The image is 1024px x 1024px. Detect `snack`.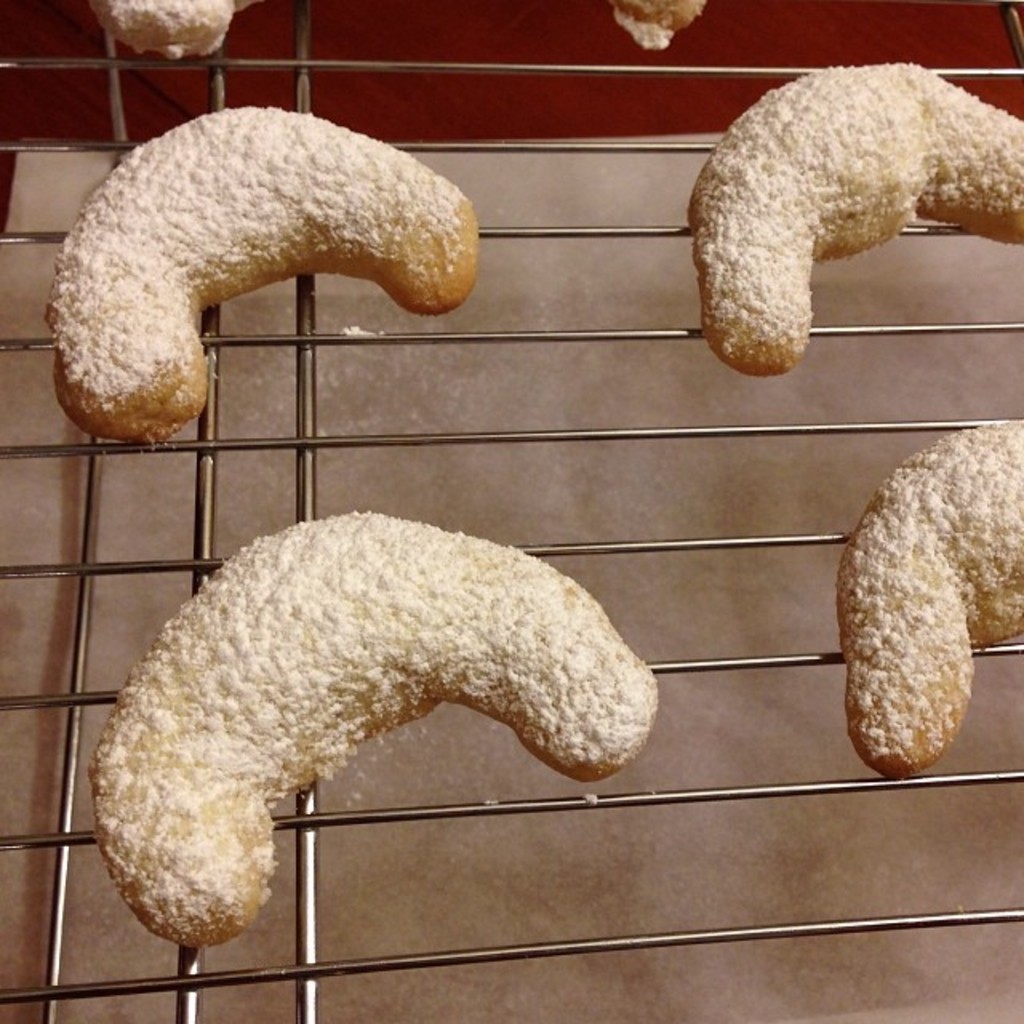
Detection: left=131, top=0, right=262, bottom=69.
